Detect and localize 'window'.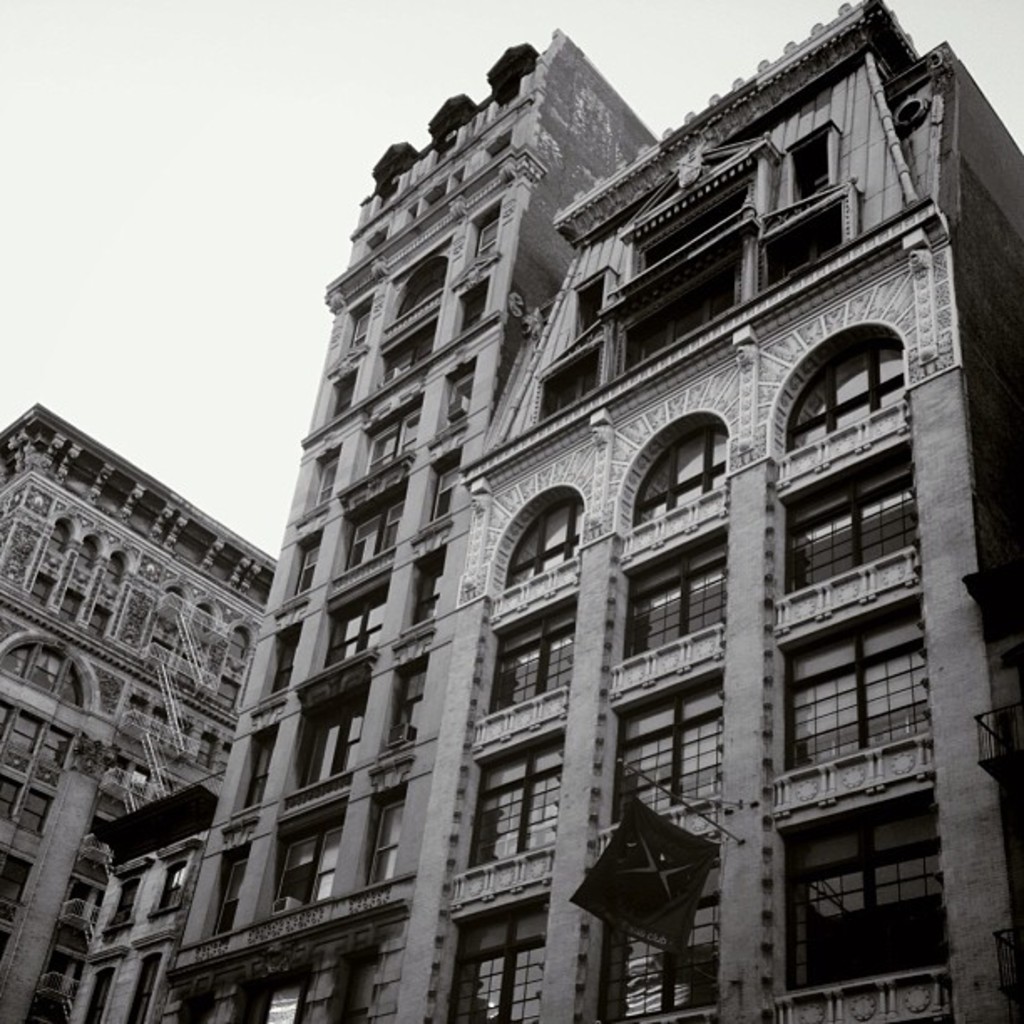
Localized at x1=611 y1=413 x2=731 y2=527.
